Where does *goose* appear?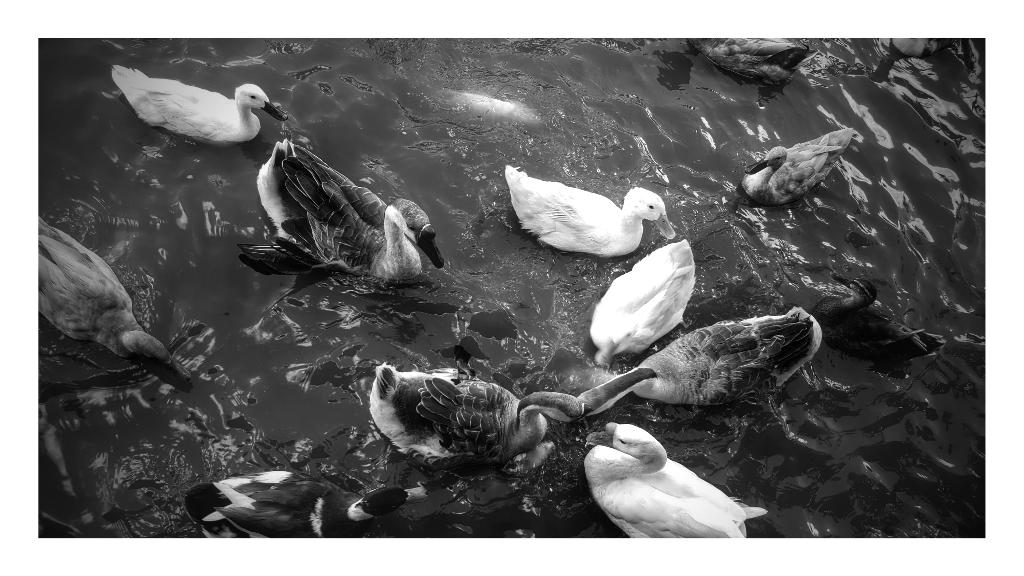
Appears at region(811, 277, 918, 380).
